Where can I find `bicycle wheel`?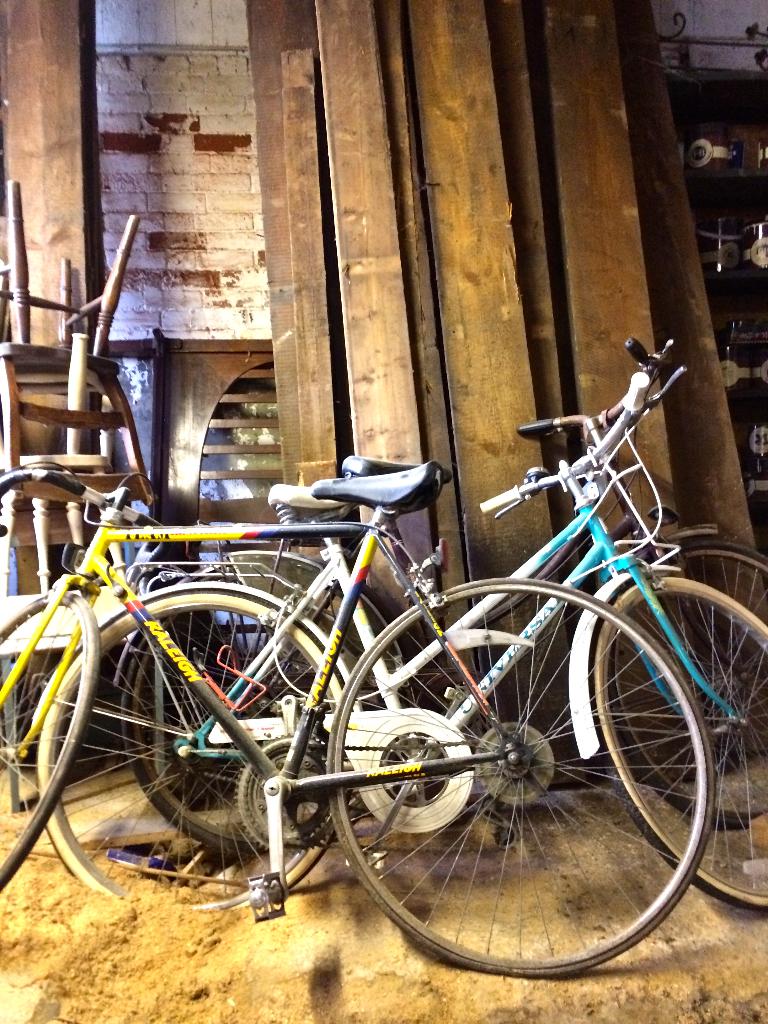
You can find it at {"left": 119, "top": 560, "right": 390, "bottom": 858}.
